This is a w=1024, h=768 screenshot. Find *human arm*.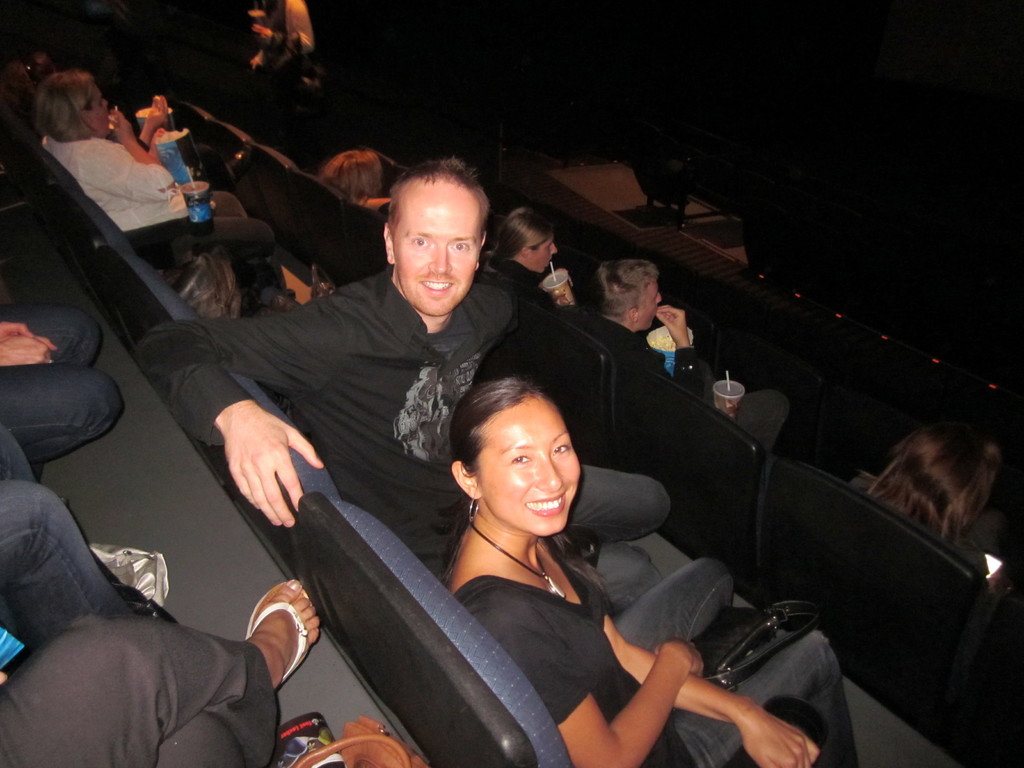
Bounding box: [129,291,353,529].
